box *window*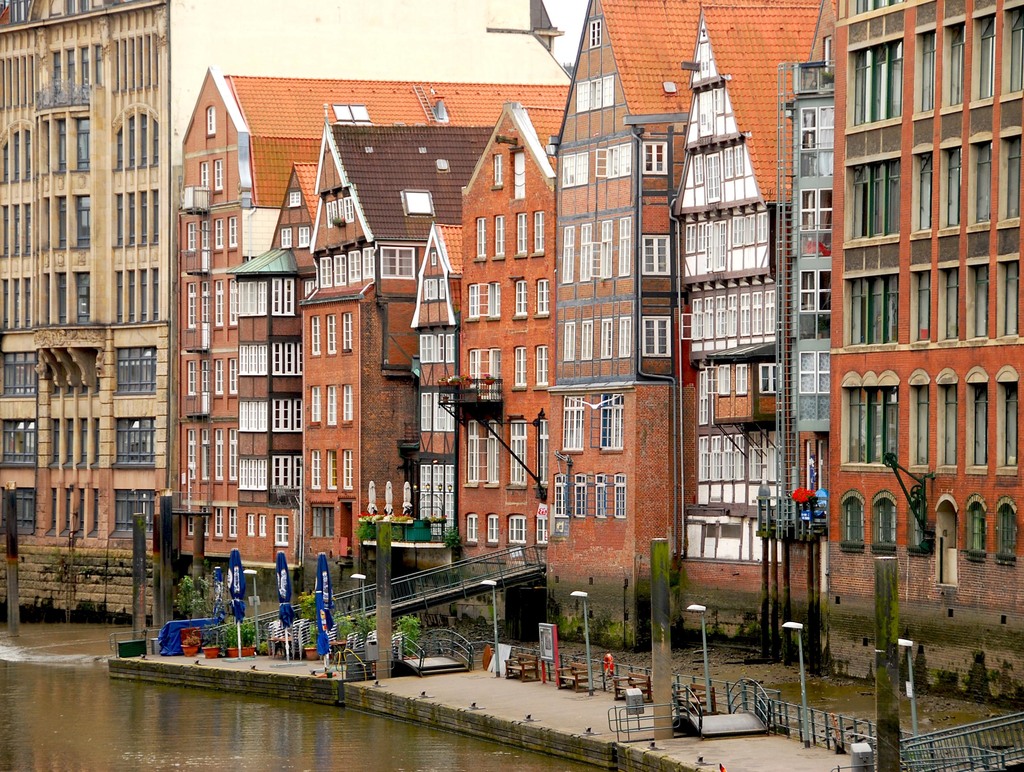
pyautogui.locateOnScreen(537, 418, 552, 484)
